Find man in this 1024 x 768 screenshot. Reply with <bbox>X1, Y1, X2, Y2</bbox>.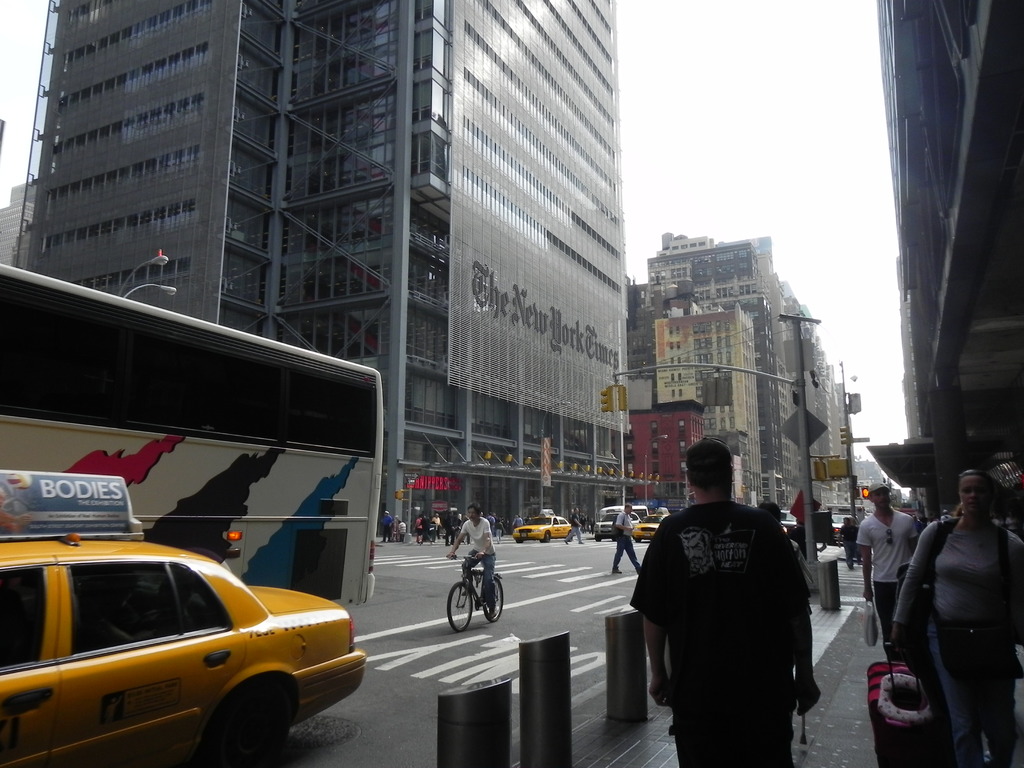
<bbox>448, 504, 504, 621</bbox>.
